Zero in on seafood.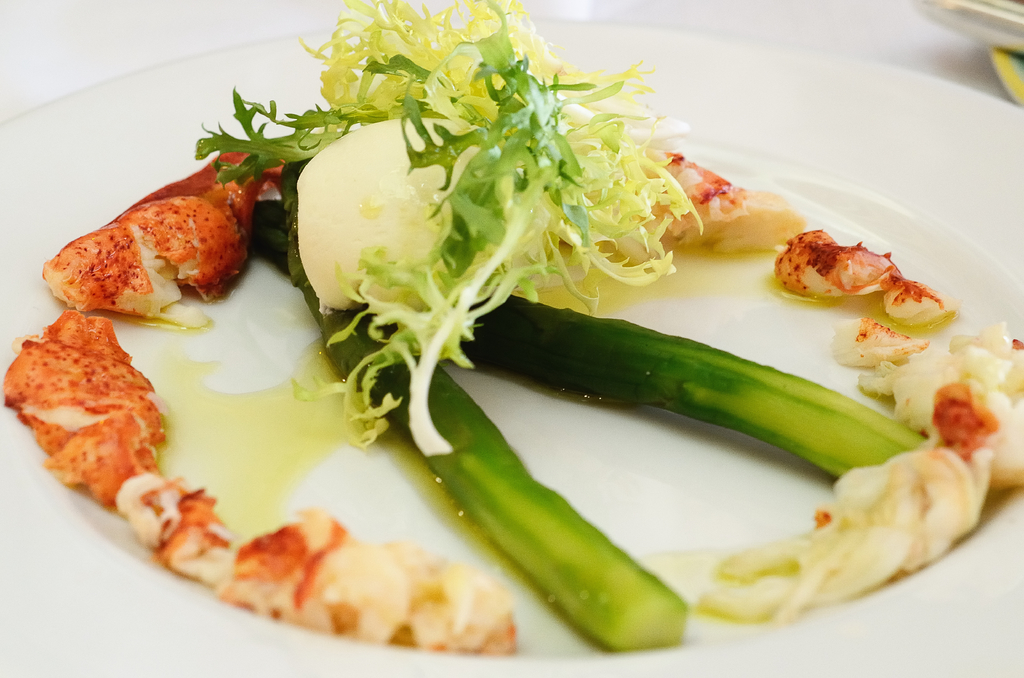
Zeroed in: 41, 150, 284, 314.
